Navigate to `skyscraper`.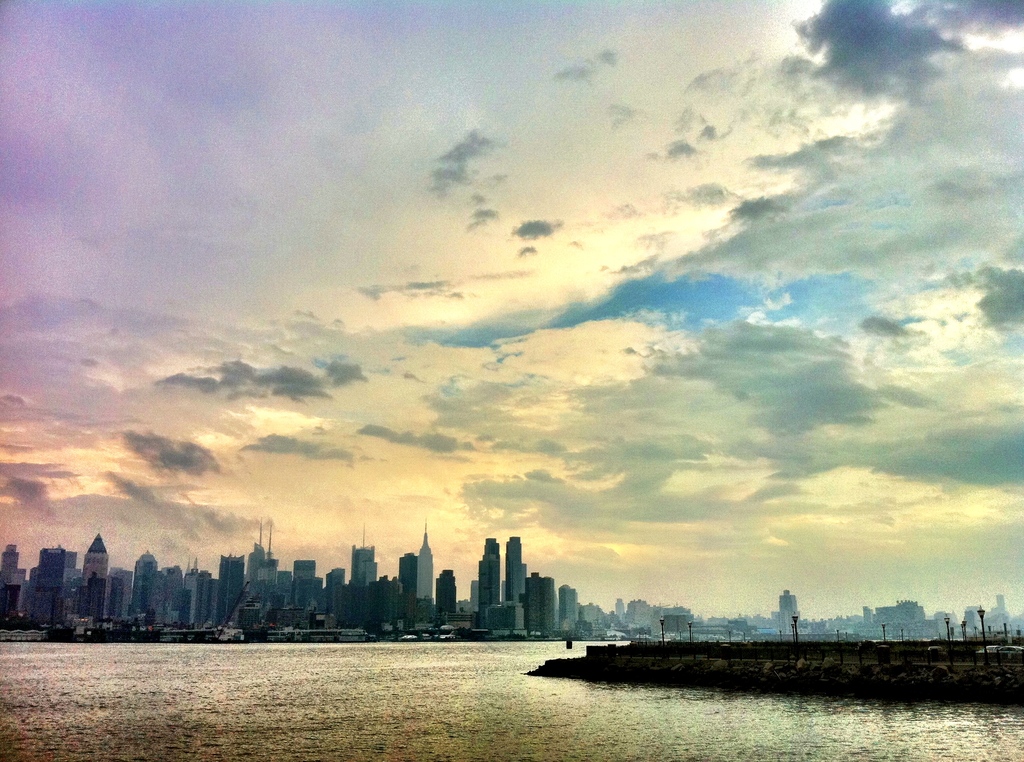
Navigation target: bbox(216, 557, 239, 622).
